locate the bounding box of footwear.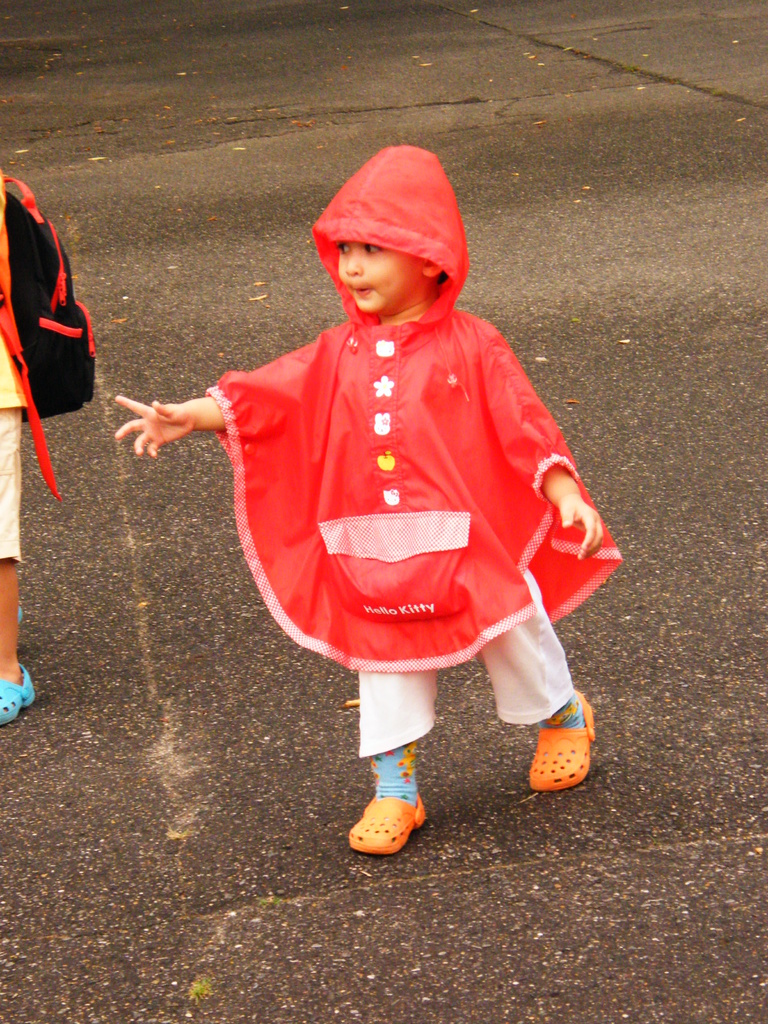
Bounding box: bbox=(0, 660, 35, 724).
